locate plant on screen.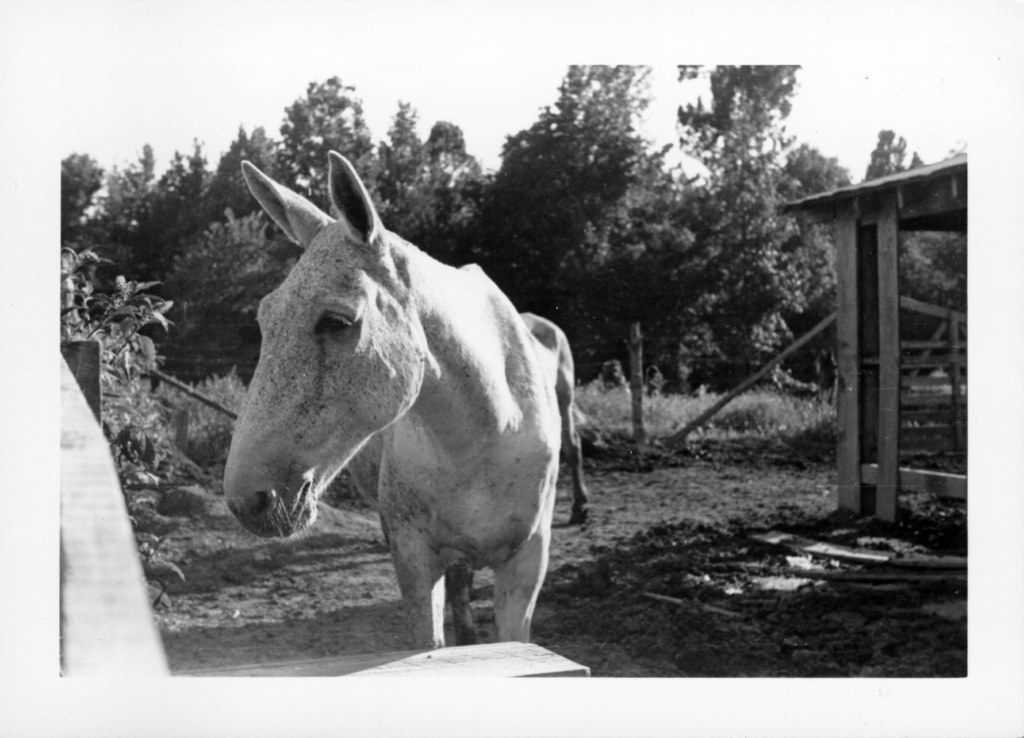
On screen at l=643, t=387, r=703, b=433.
